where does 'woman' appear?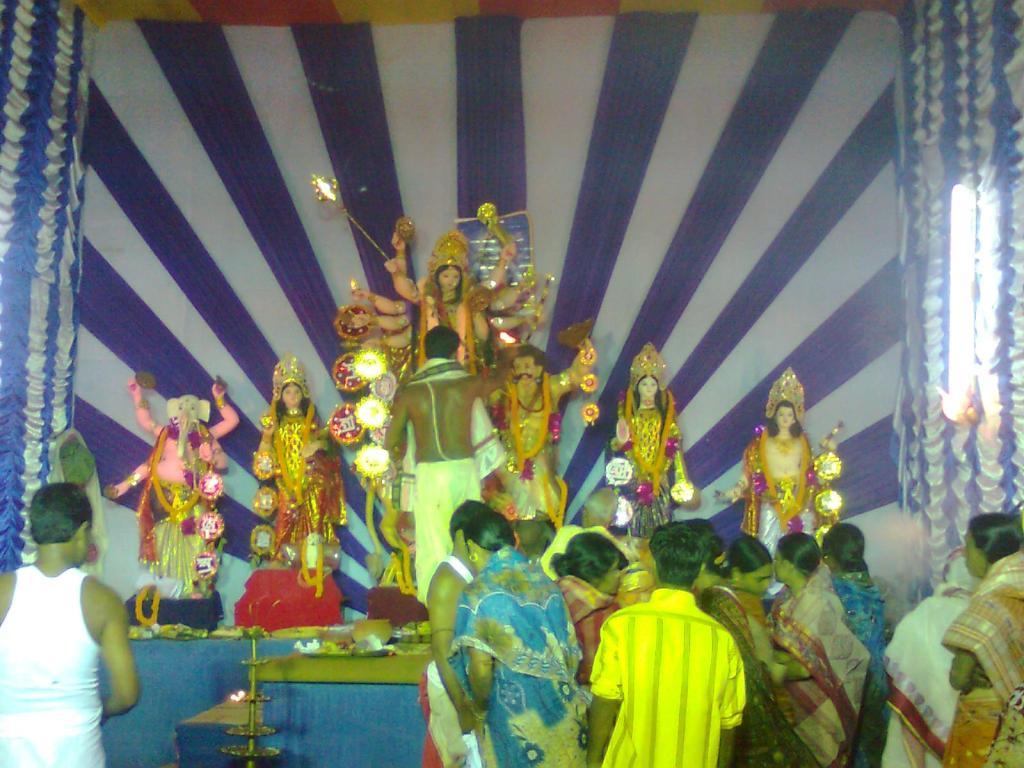
Appears at 714/399/836/562.
